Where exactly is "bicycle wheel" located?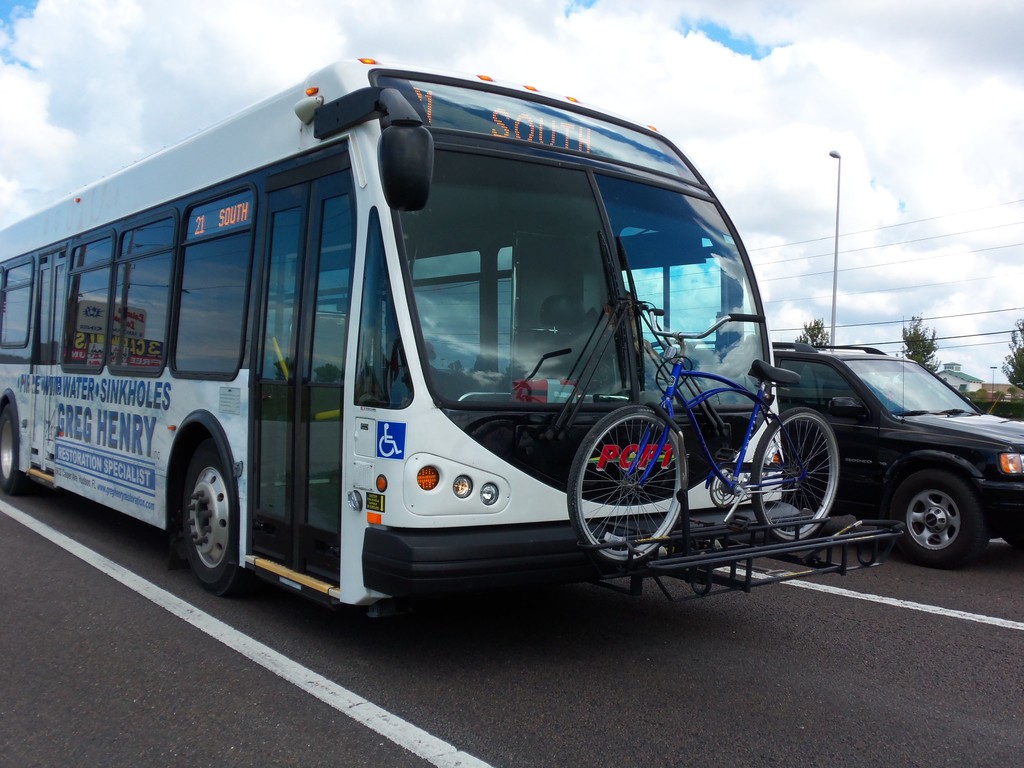
Its bounding box is 563/406/696/569.
